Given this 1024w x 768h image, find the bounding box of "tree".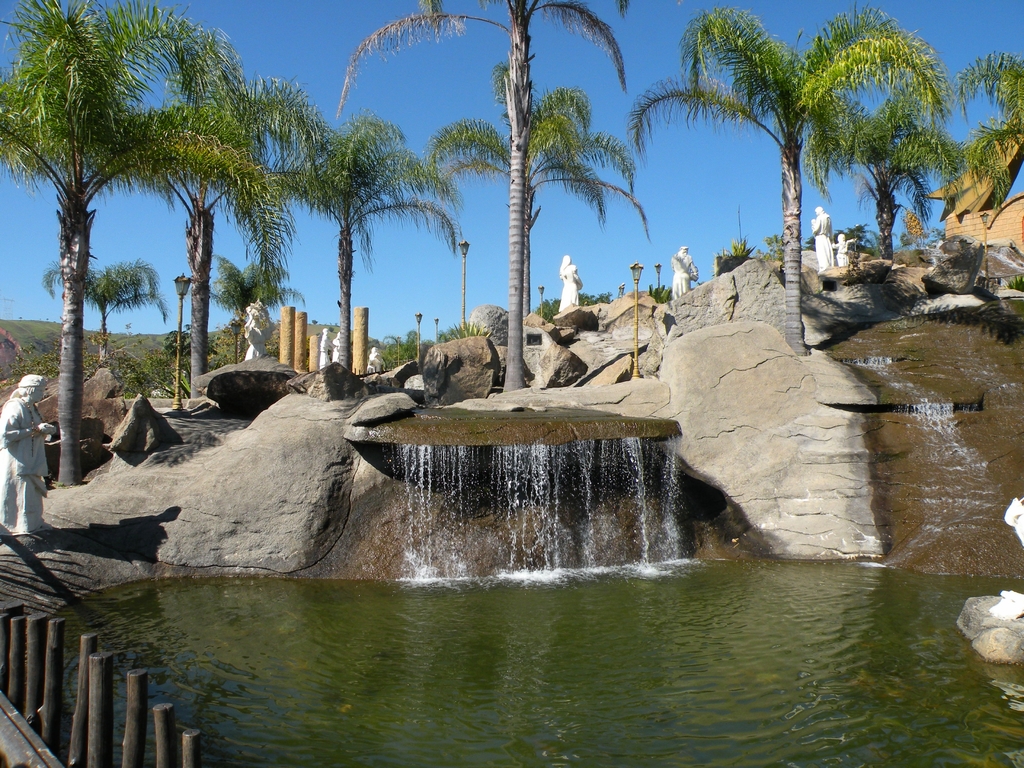
[44,254,172,364].
